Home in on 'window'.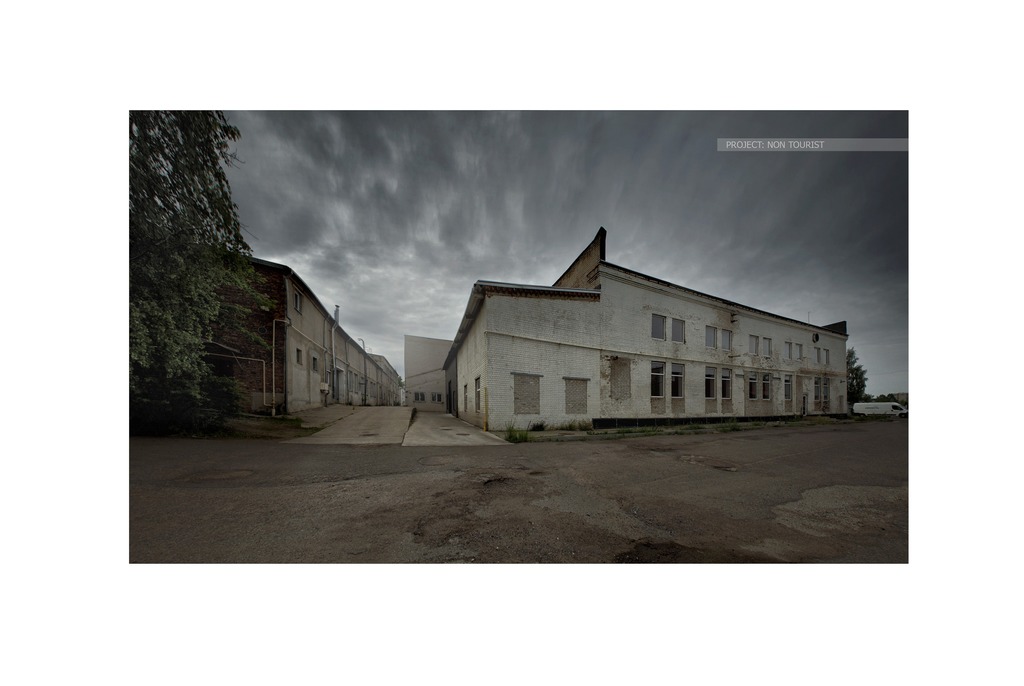
Homed in at box=[703, 327, 732, 354].
